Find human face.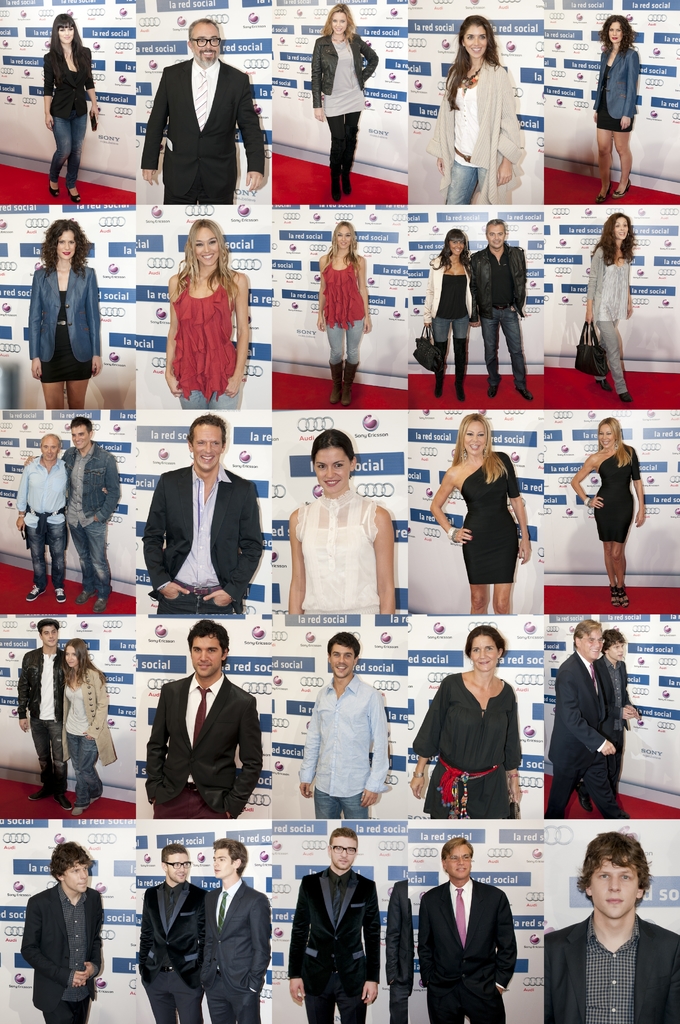
x1=63, y1=863, x2=91, y2=898.
